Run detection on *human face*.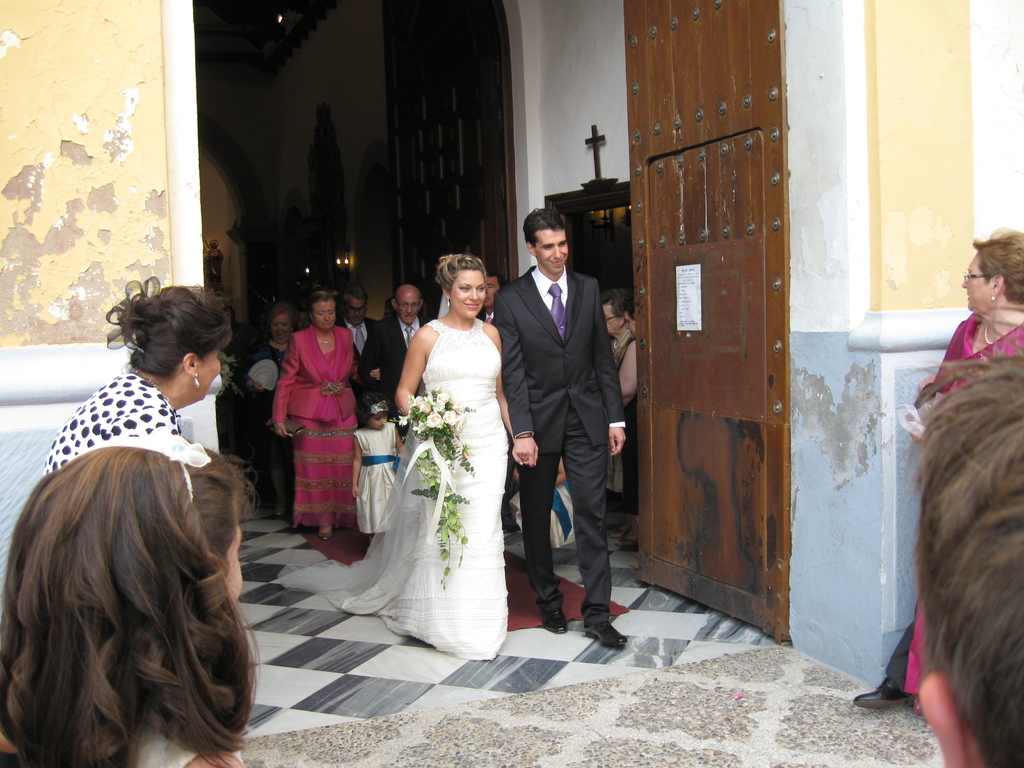
Result: detection(397, 295, 419, 324).
